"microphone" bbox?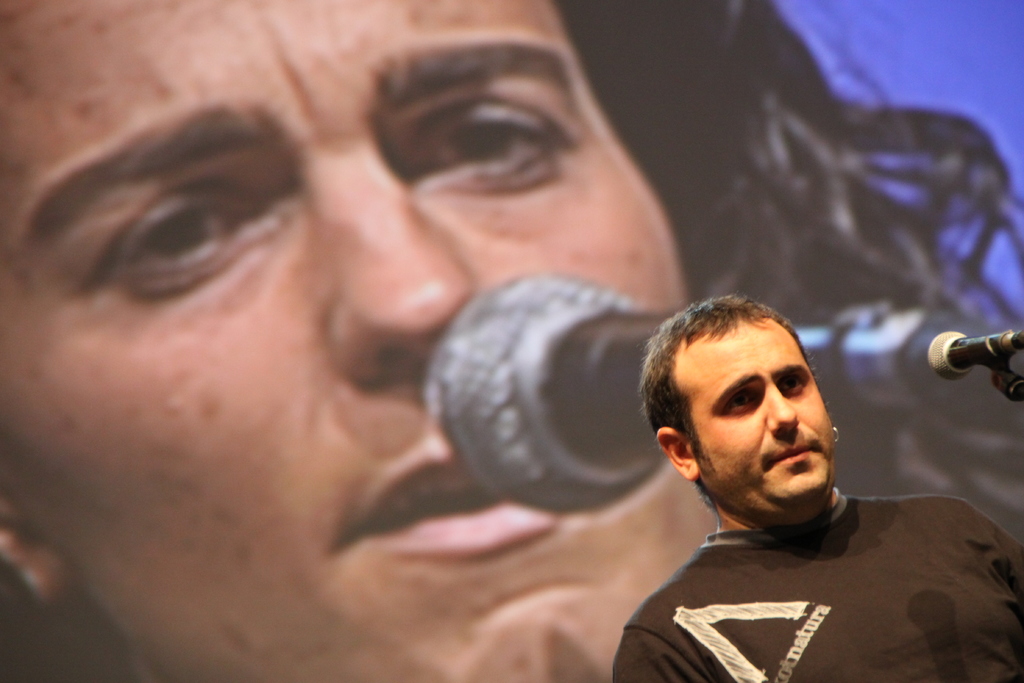
crop(397, 273, 964, 522)
